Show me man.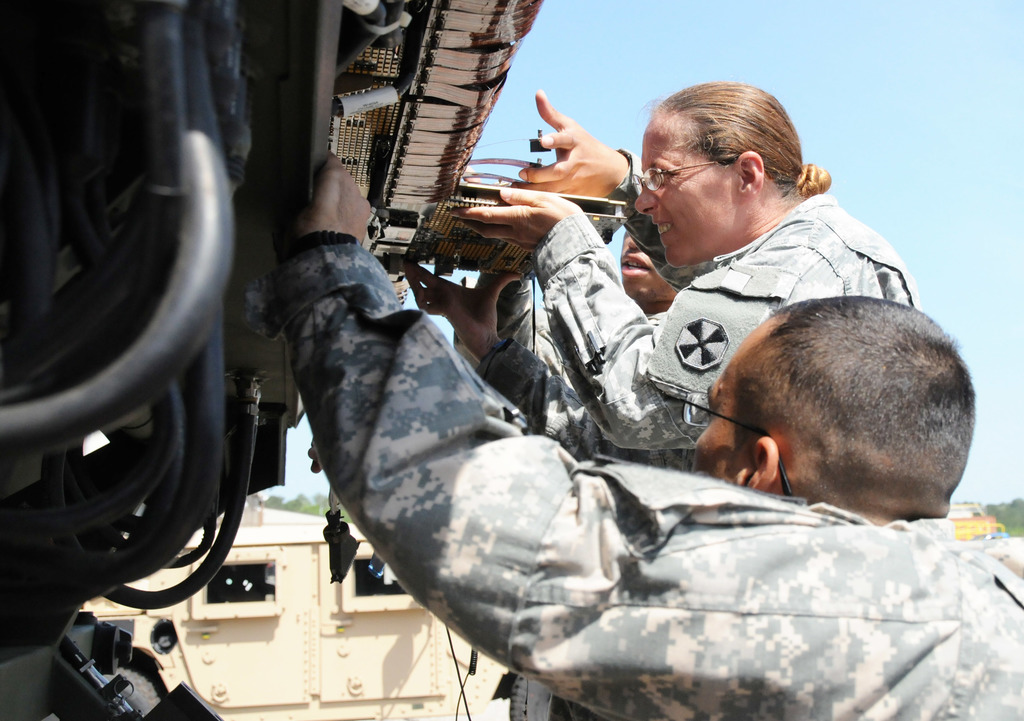
man is here: bbox=[291, 145, 1023, 720].
